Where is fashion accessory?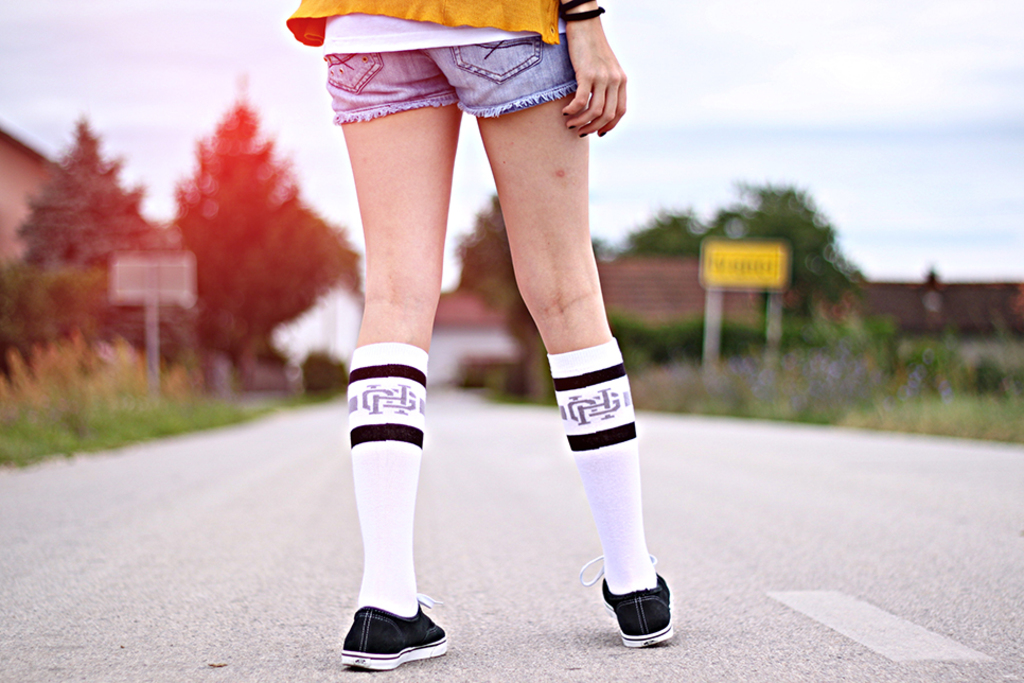
(x1=598, y1=556, x2=677, y2=652).
